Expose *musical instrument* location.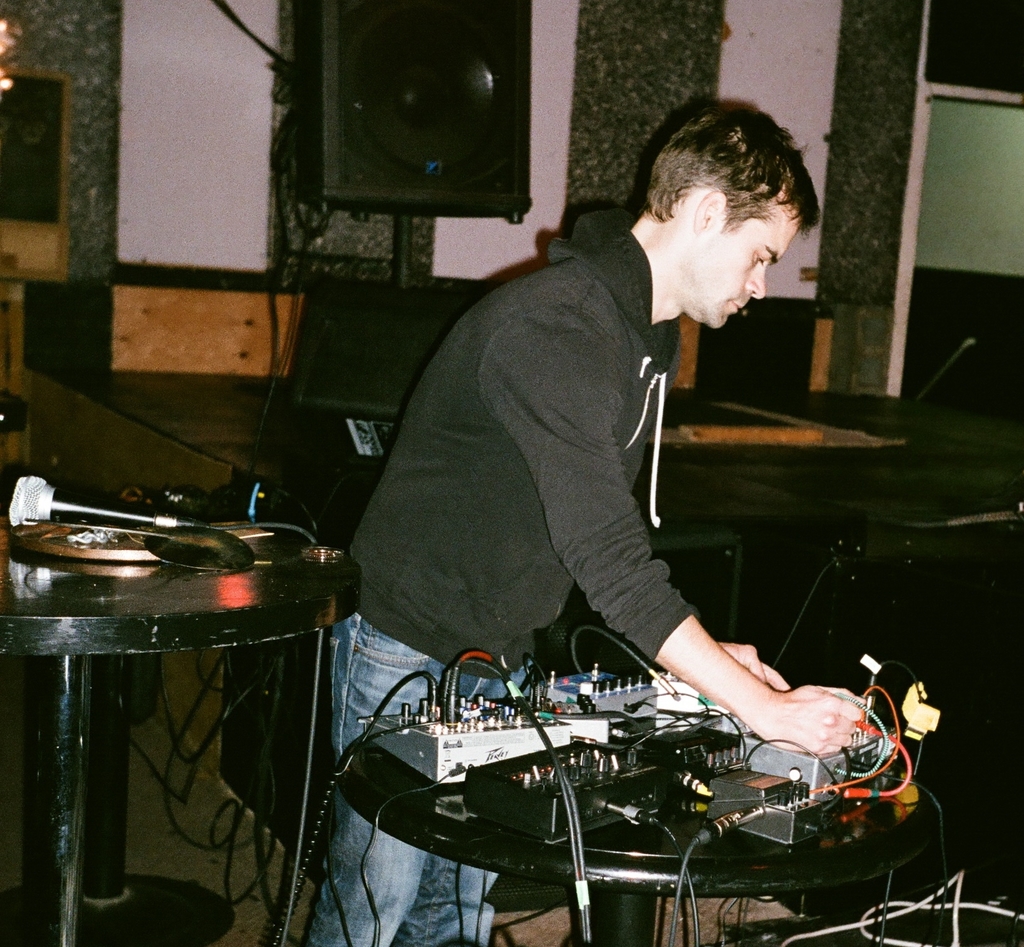
Exposed at box(305, 626, 1023, 946).
